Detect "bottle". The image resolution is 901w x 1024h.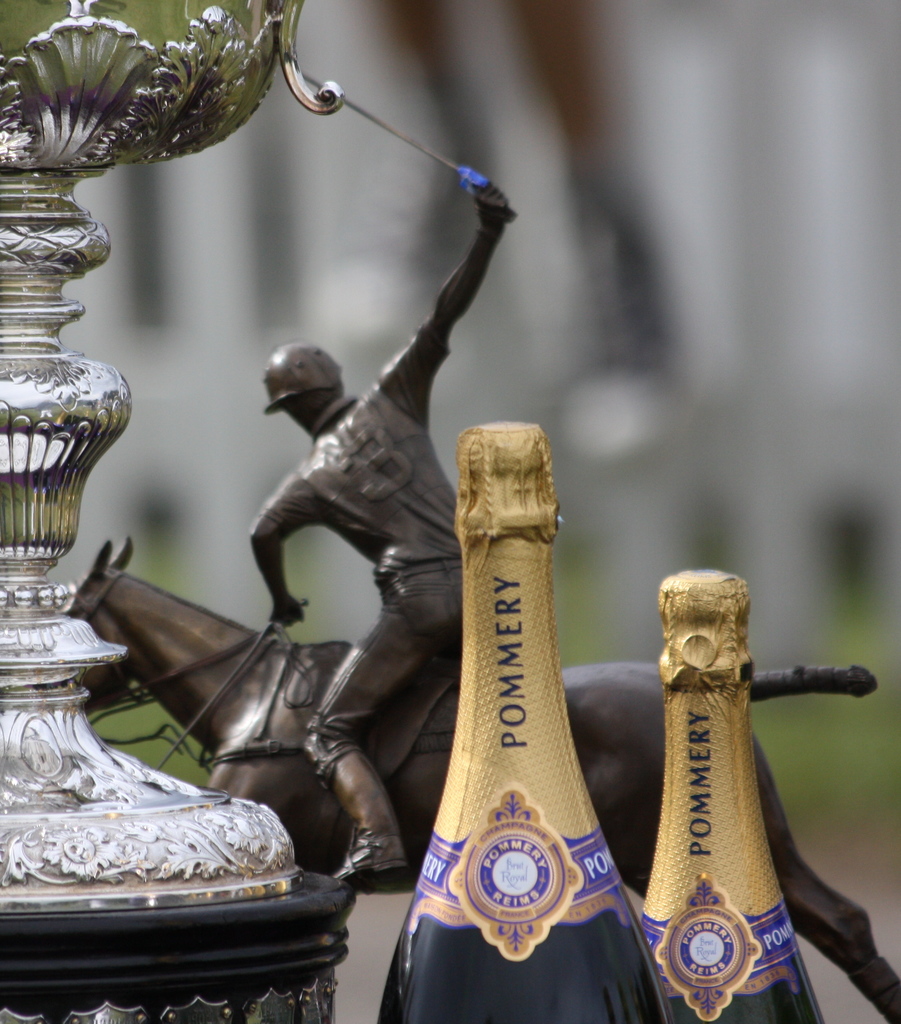
(x1=636, y1=559, x2=832, y2=1023).
